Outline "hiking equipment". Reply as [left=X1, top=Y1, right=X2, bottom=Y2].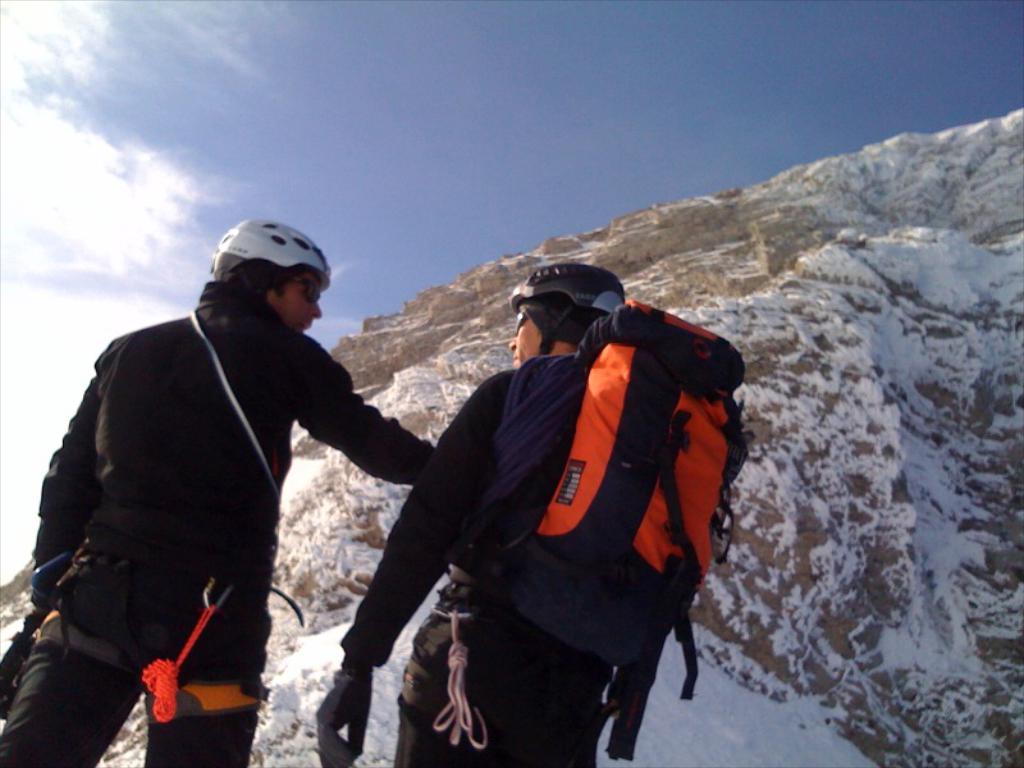
[left=445, top=301, right=751, bottom=763].
